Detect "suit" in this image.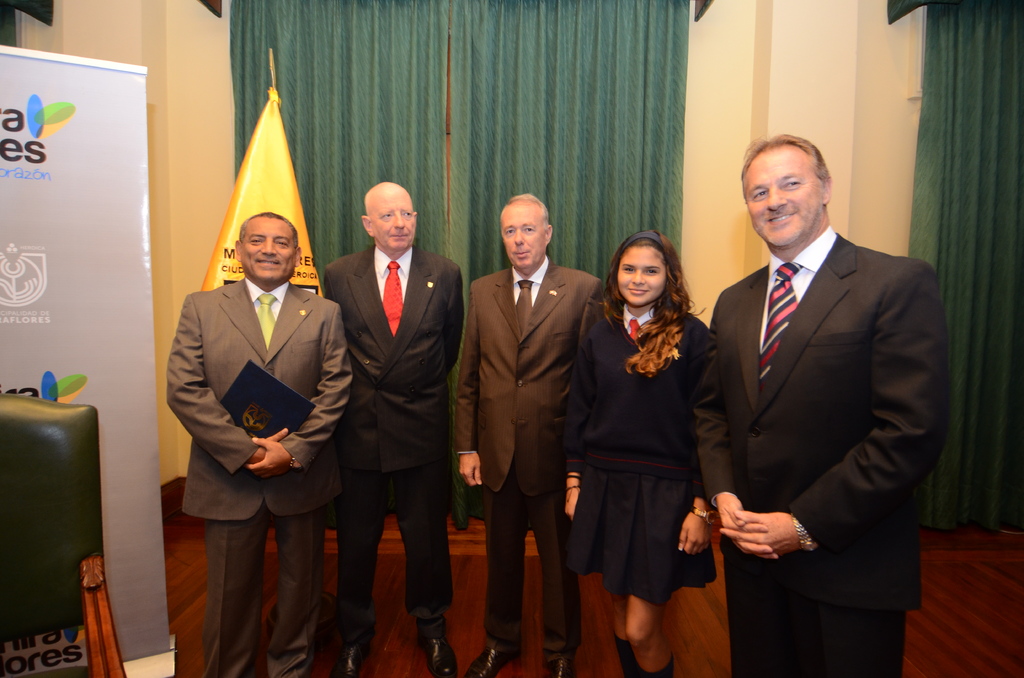
Detection: x1=164, y1=211, x2=341, y2=652.
